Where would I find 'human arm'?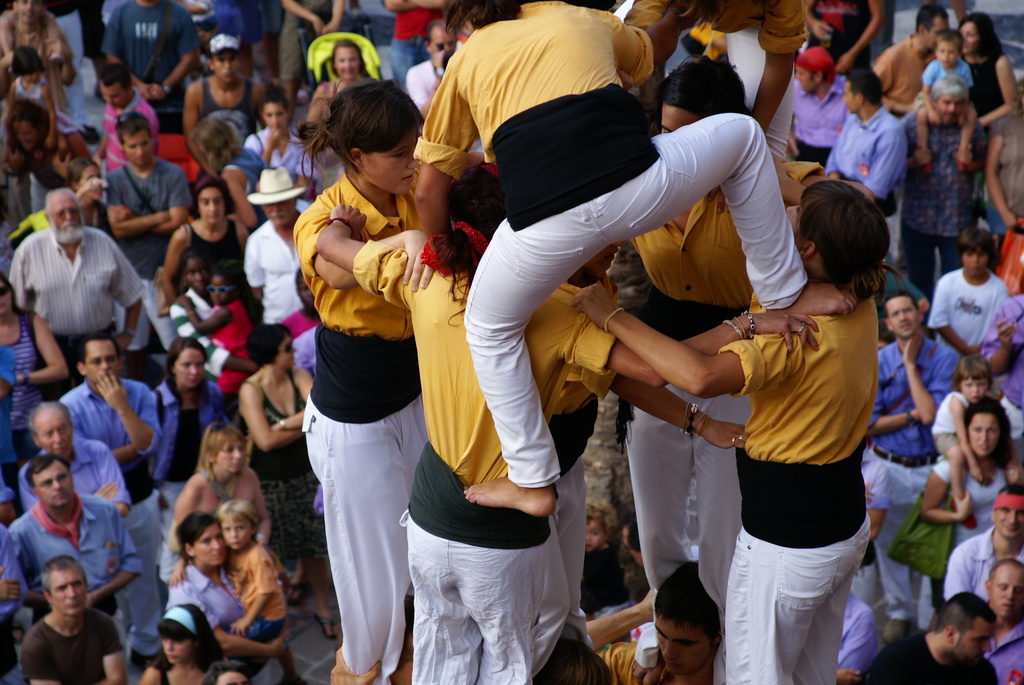
At Rect(157, 225, 186, 303).
